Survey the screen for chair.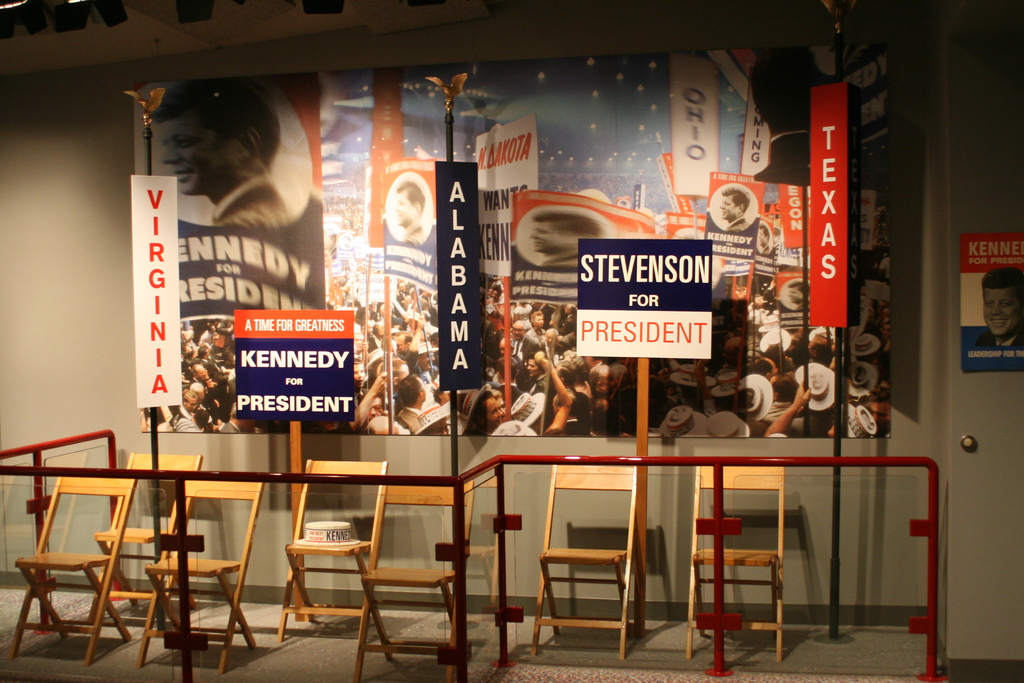
Survey found: [684,461,787,662].
